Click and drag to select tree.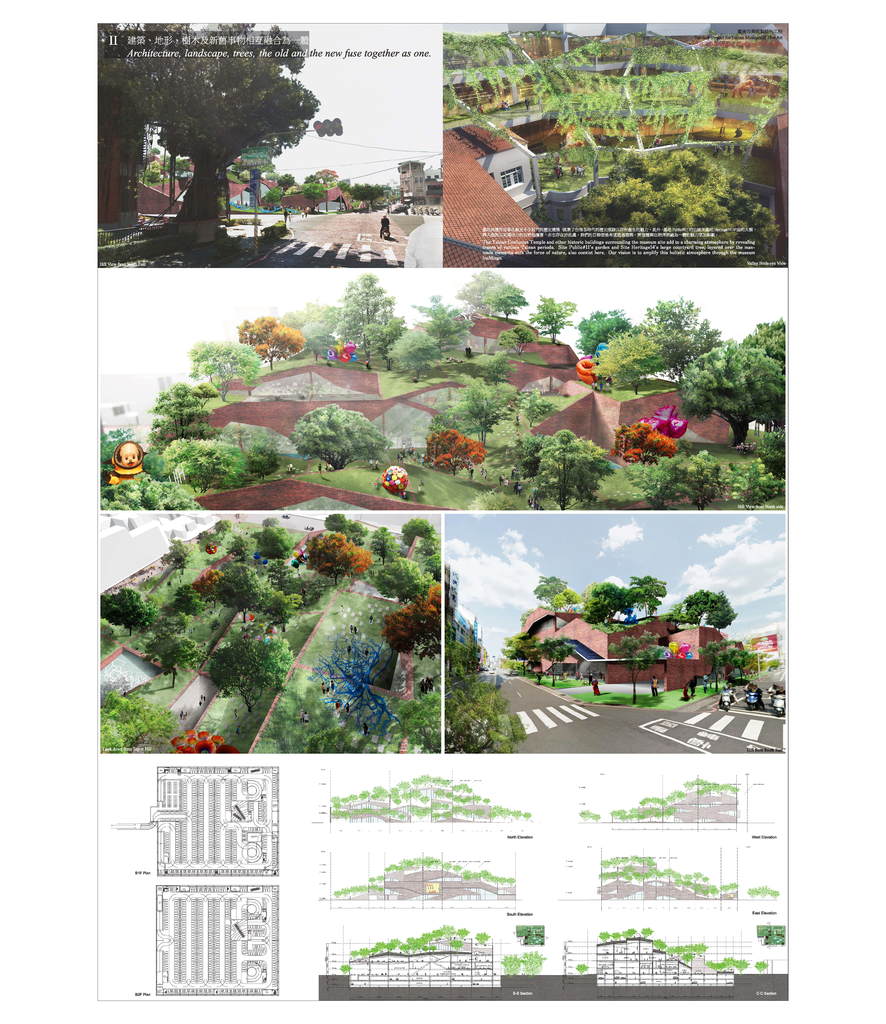
Selection: [left=224, top=557, right=259, bottom=619].
